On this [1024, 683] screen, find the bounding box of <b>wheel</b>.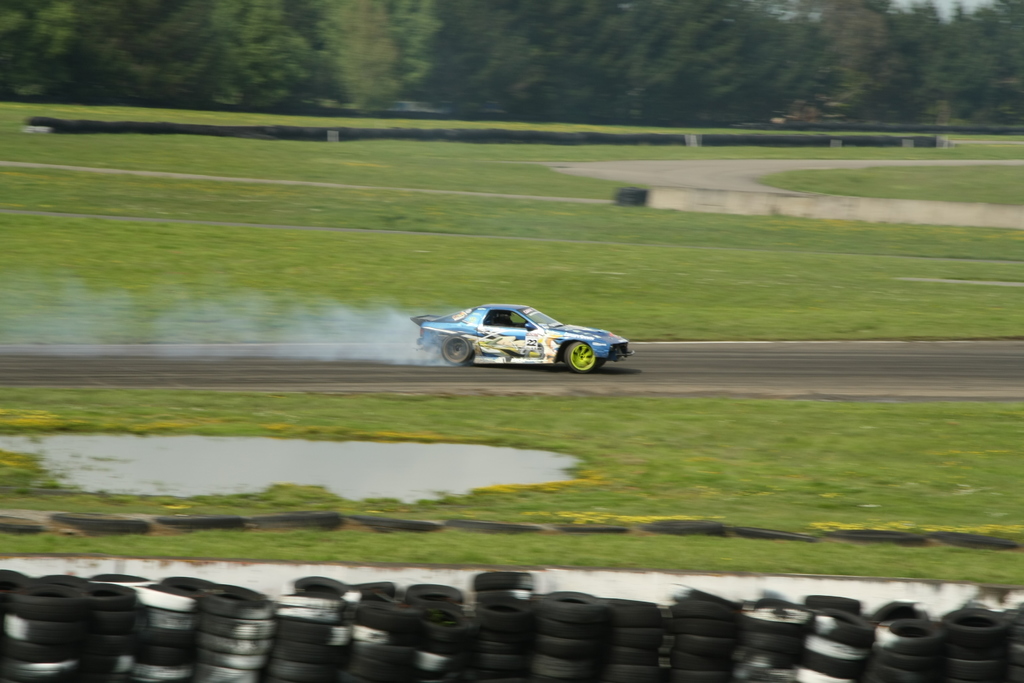
Bounding box: BBox(440, 336, 483, 363).
